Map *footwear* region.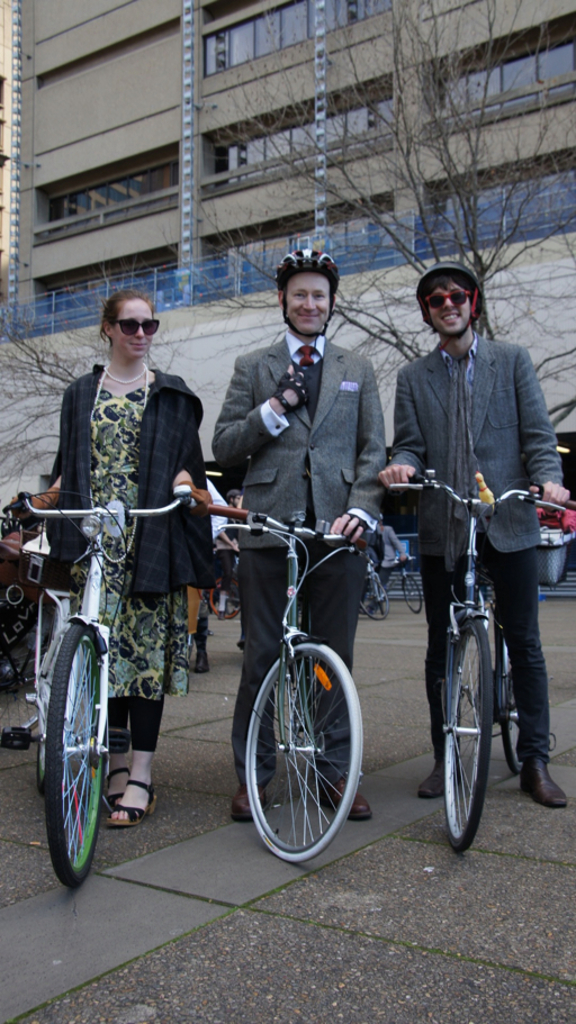
Mapped to x1=417 y1=758 x2=460 y2=799.
